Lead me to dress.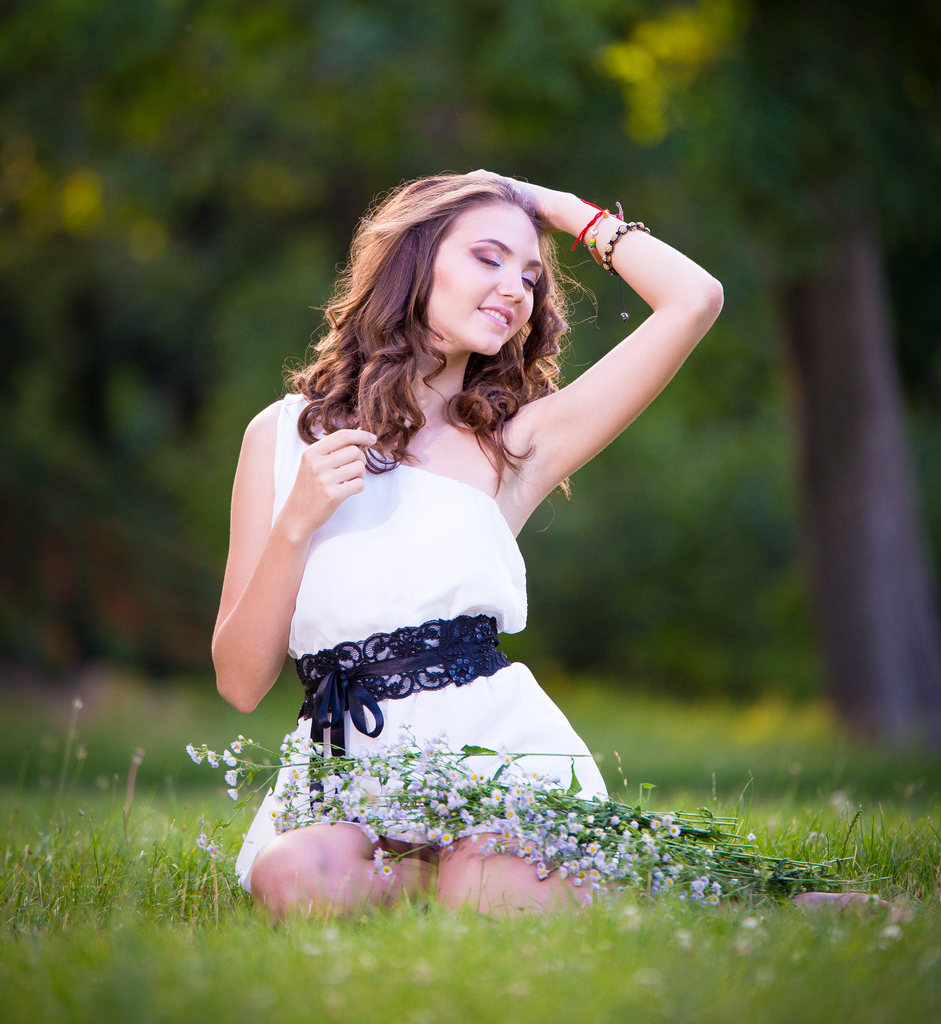
Lead to 222,348,666,876.
